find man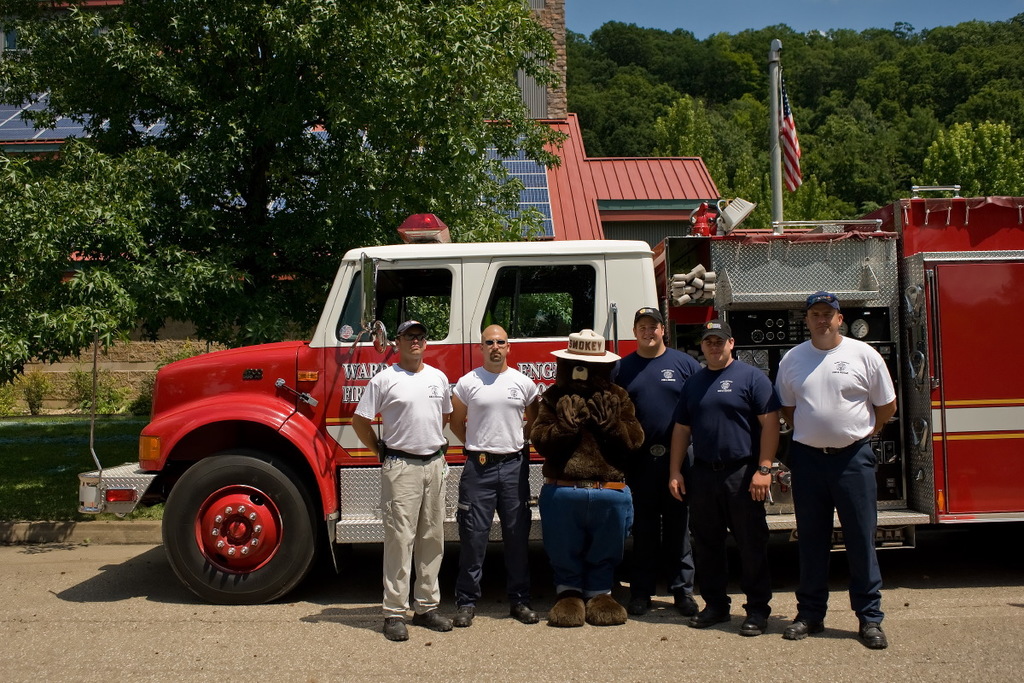
[left=454, top=325, right=541, bottom=626]
